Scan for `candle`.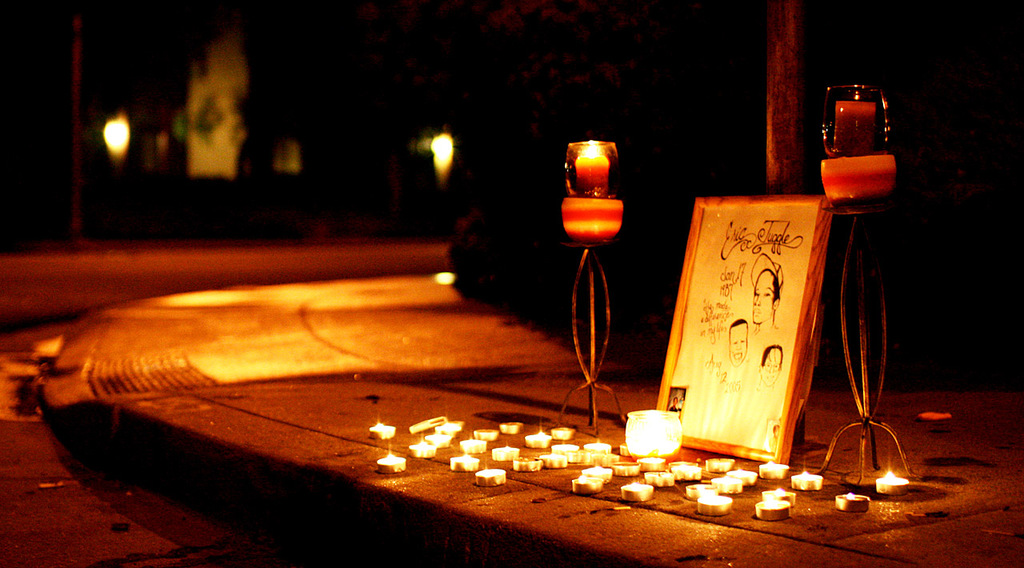
Scan result: (617,462,643,474).
